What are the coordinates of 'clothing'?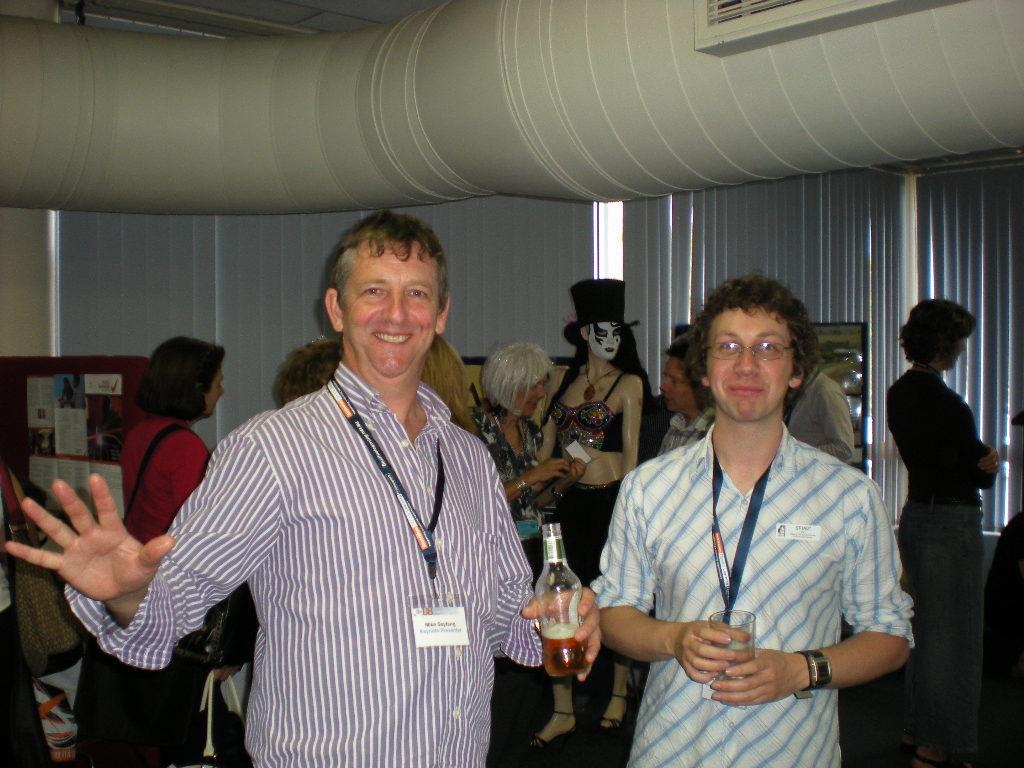
(76, 416, 216, 767).
